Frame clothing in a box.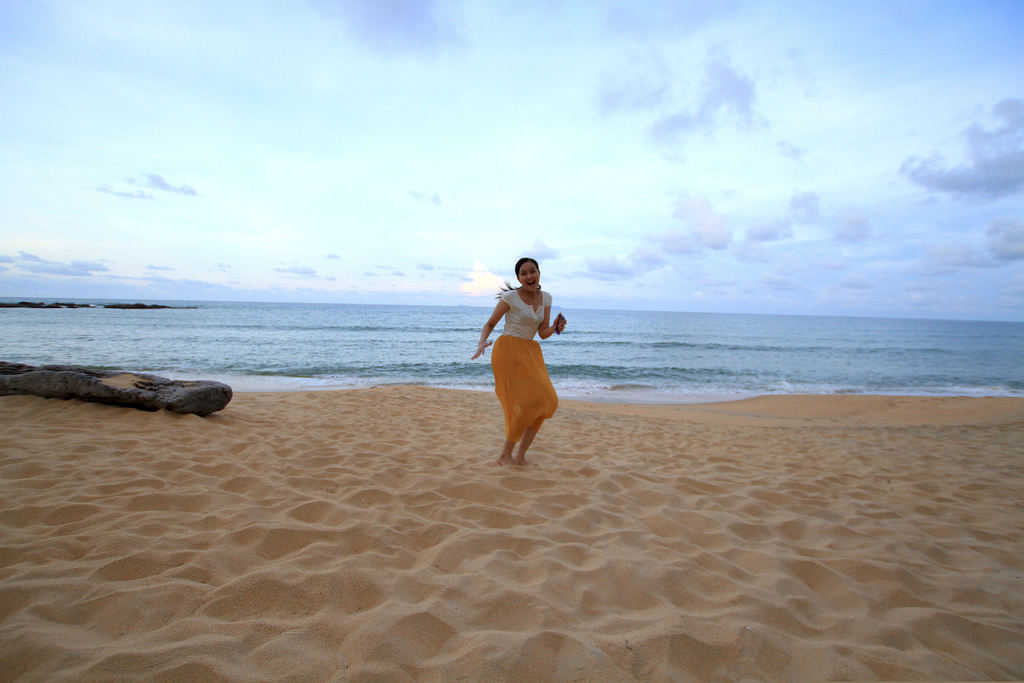
box=[489, 284, 579, 441].
